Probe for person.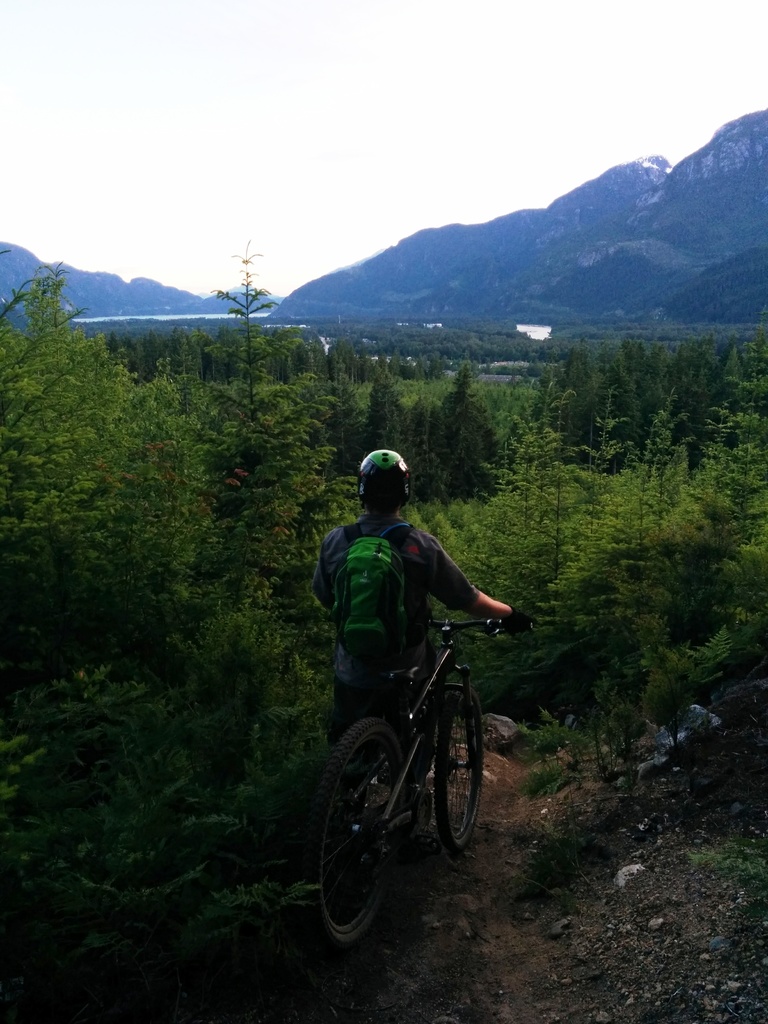
Probe result: [308,442,507,911].
